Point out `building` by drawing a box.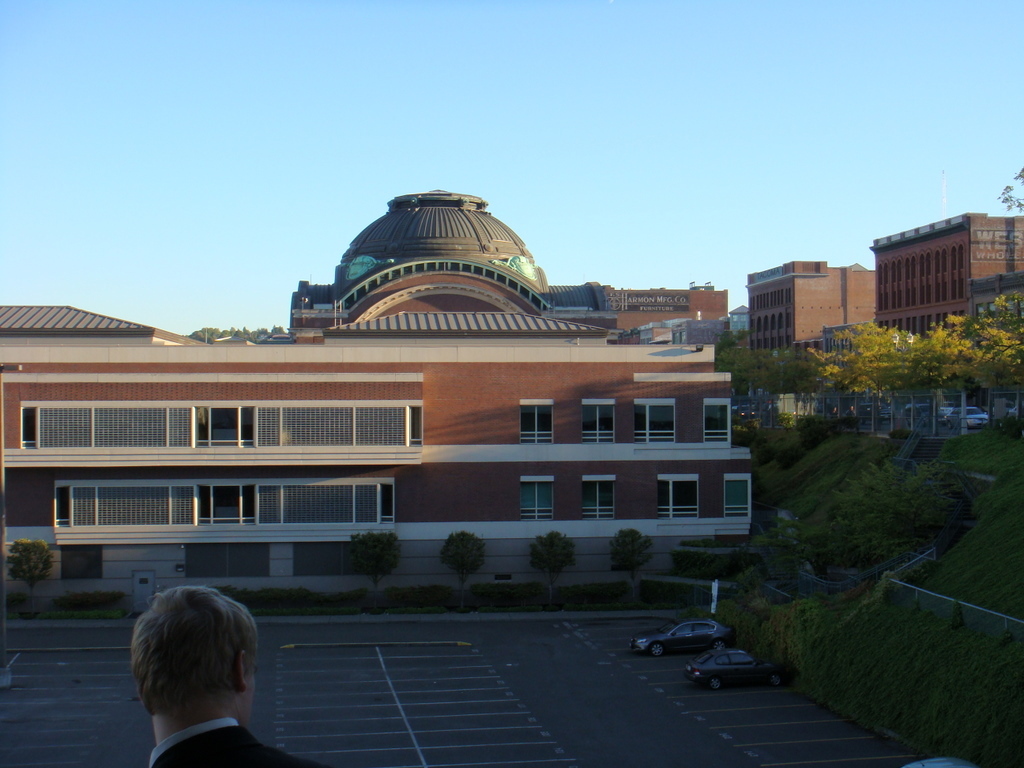
l=4, t=199, r=744, b=609.
